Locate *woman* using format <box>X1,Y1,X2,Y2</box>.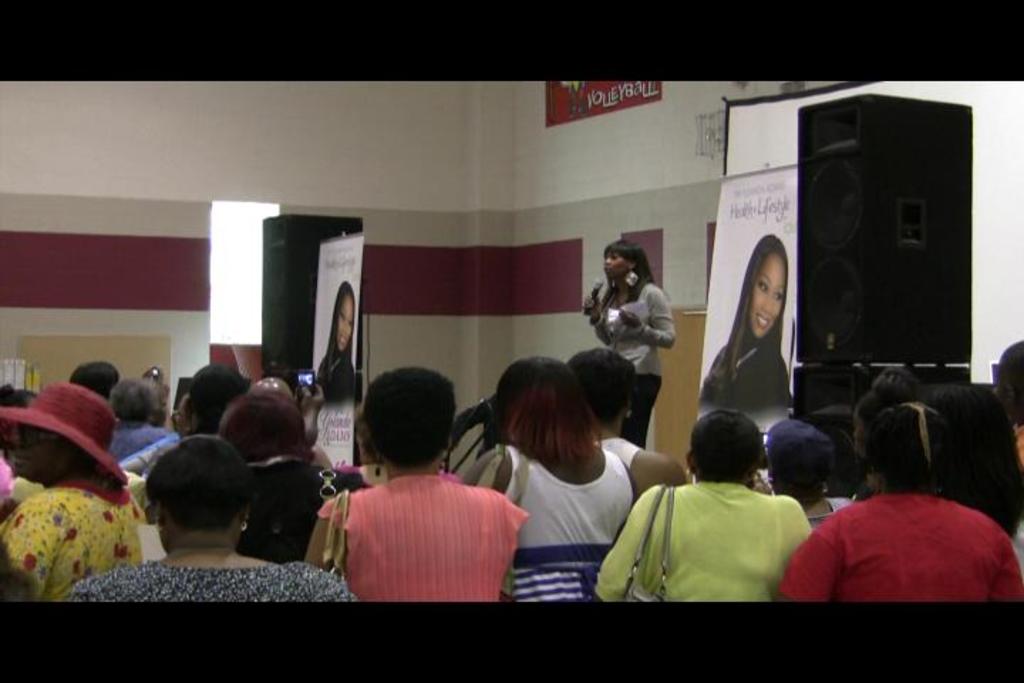
<box>457,356,640,599</box>.
